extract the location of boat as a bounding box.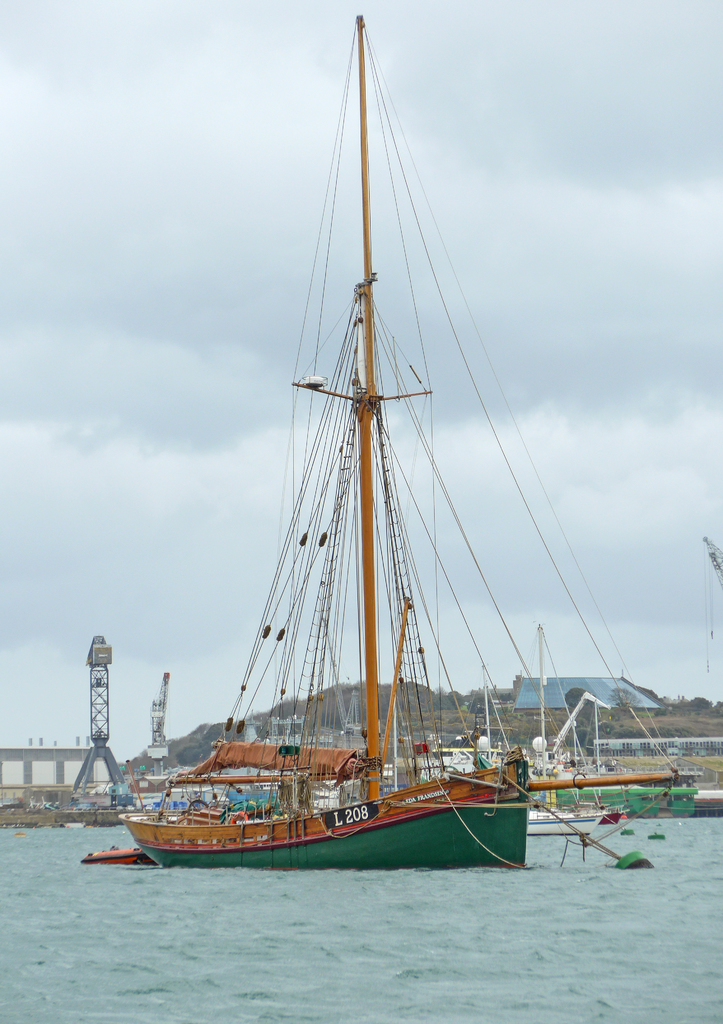
[x1=112, y1=60, x2=640, y2=909].
